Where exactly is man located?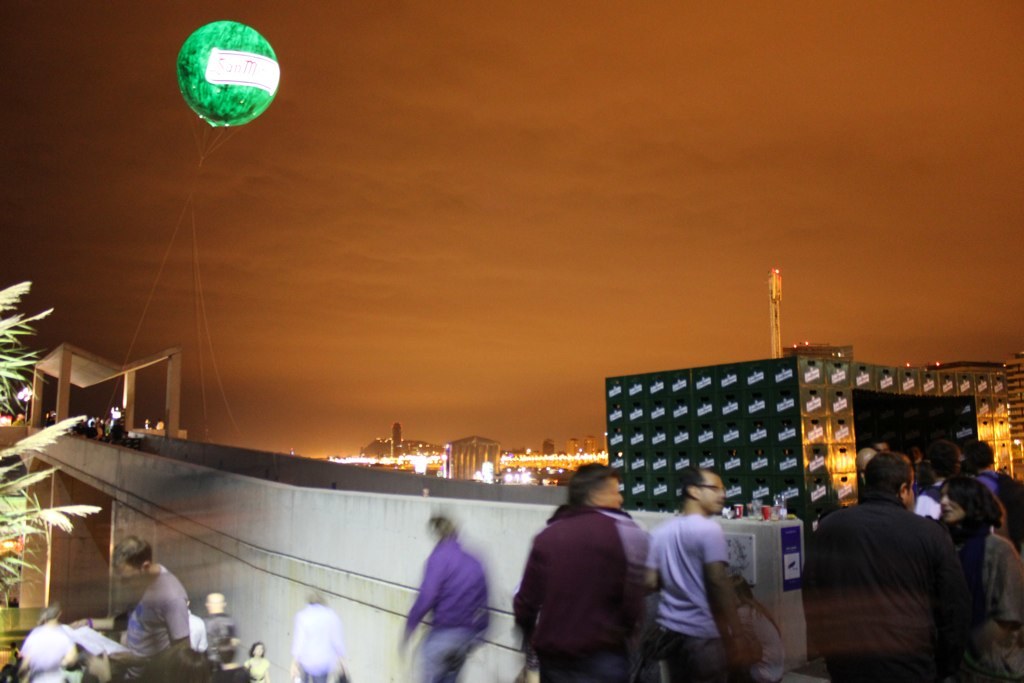
Its bounding box is 661/476/760/674.
